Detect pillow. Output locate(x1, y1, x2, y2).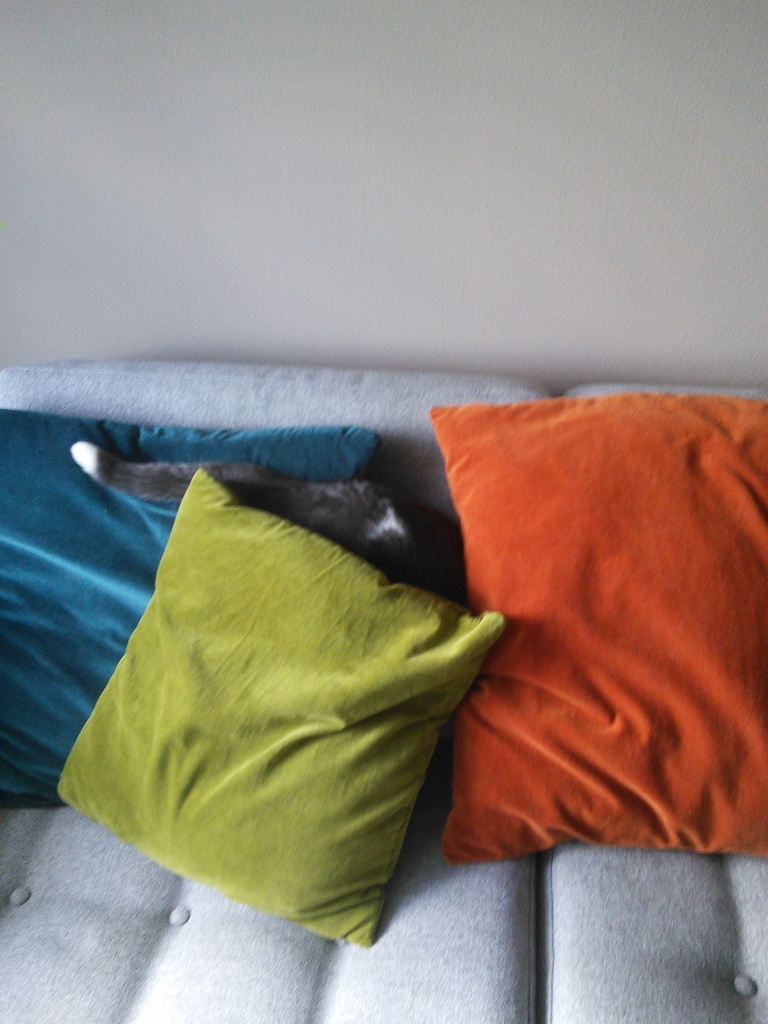
locate(38, 469, 504, 956).
